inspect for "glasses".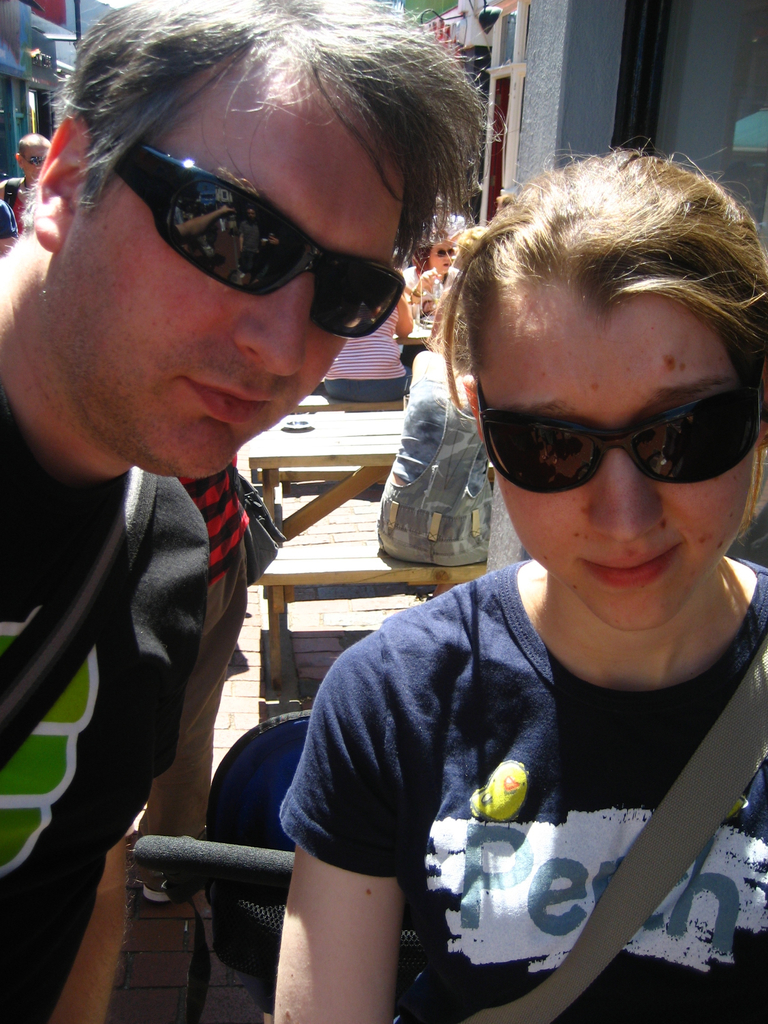
Inspection: [467, 382, 767, 499].
